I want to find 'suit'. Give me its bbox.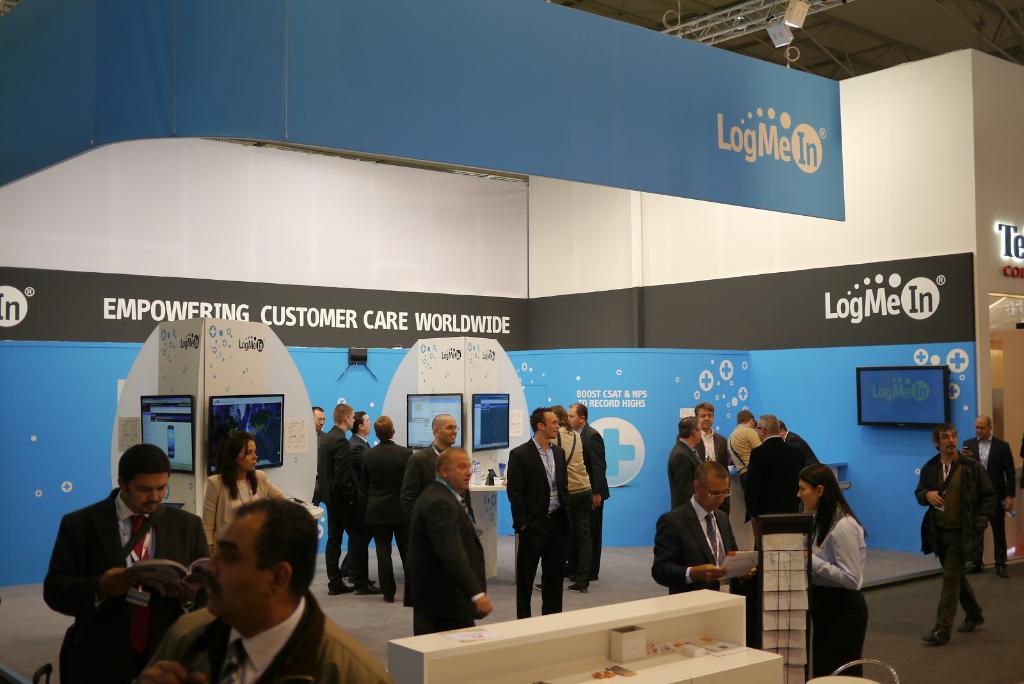
[x1=700, y1=428, x2=731, y2=510].
